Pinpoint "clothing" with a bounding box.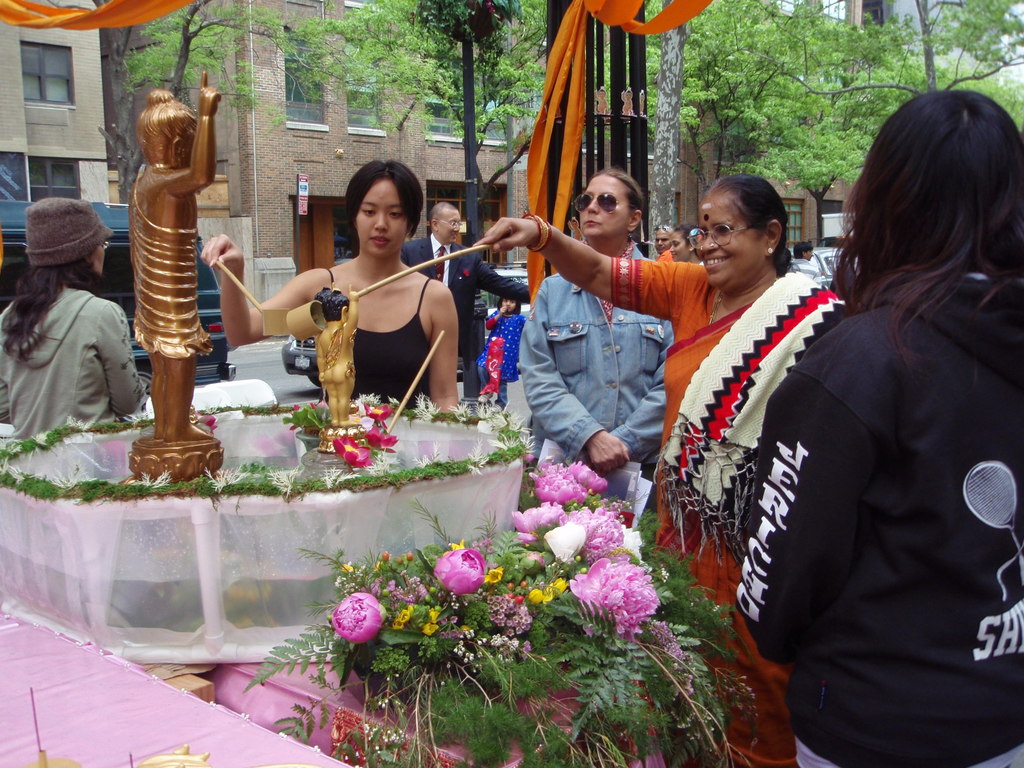
[0, 284, 140, 438].
